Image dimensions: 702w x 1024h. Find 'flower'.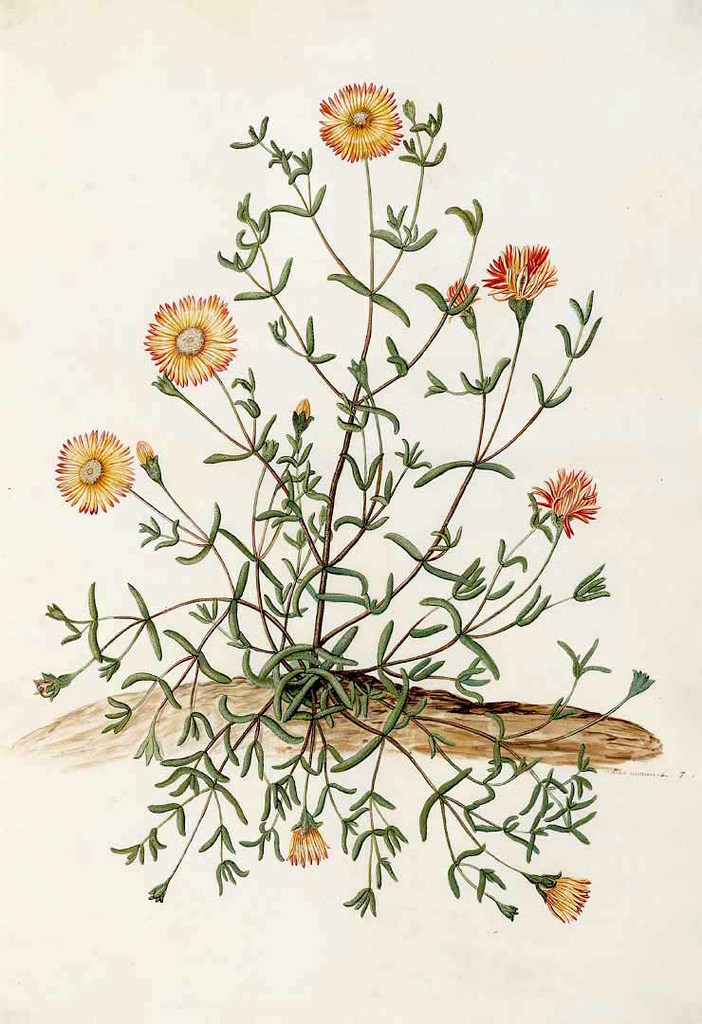
l=533, t=449, r=615, b=526.
